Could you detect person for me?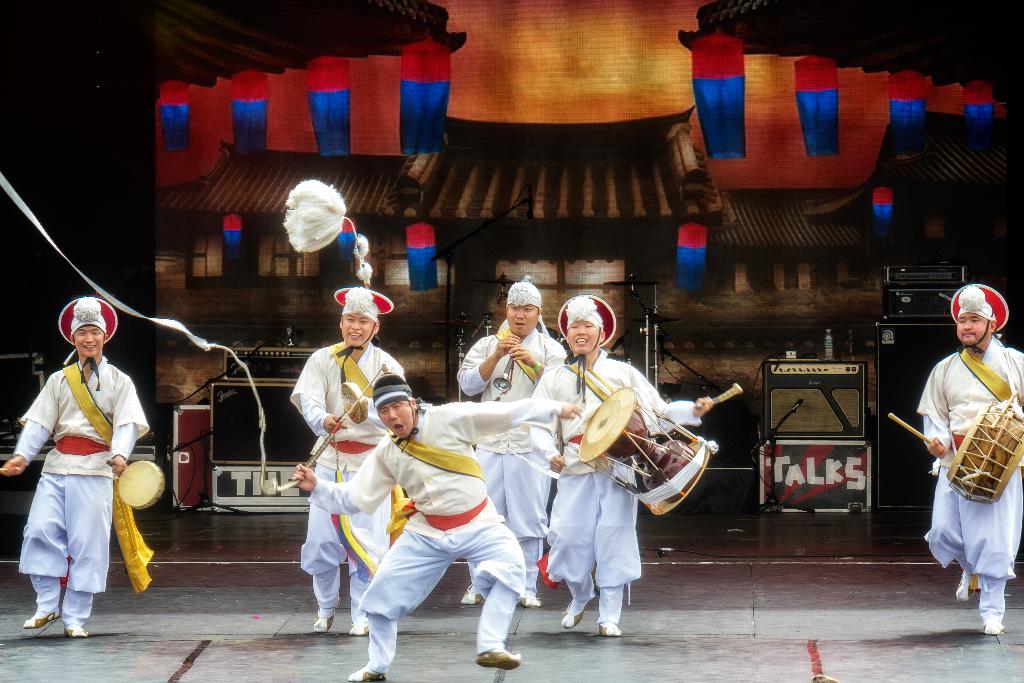
Detection result: 0:295:148:629.
